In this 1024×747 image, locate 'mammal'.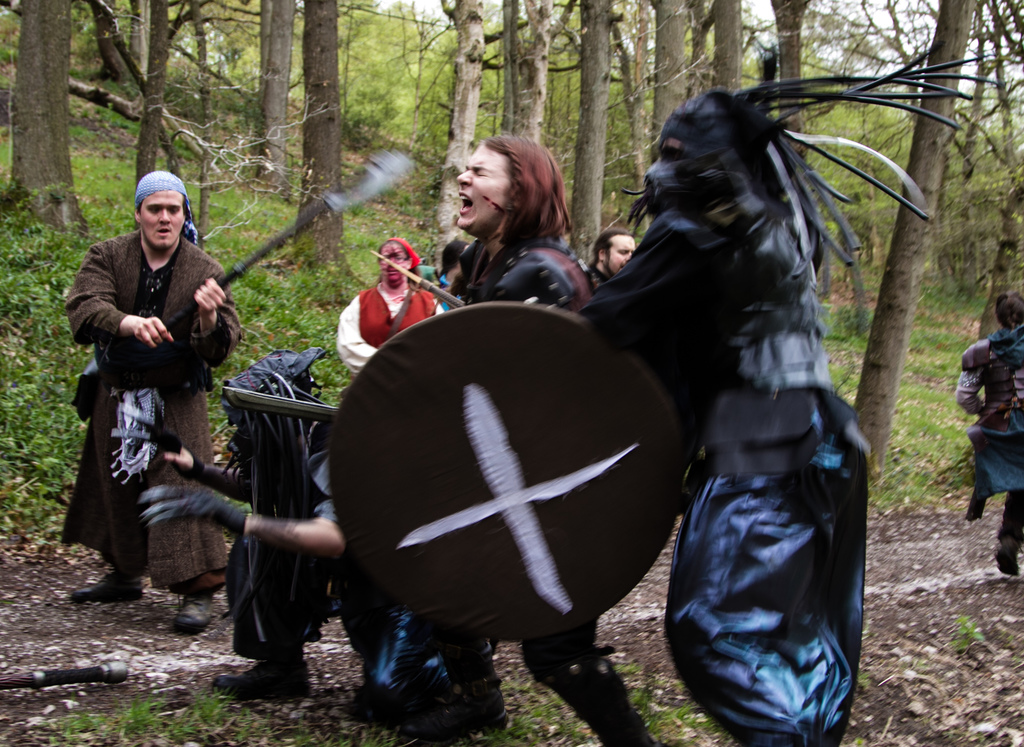
Bounding box: 323,231,445,368.
